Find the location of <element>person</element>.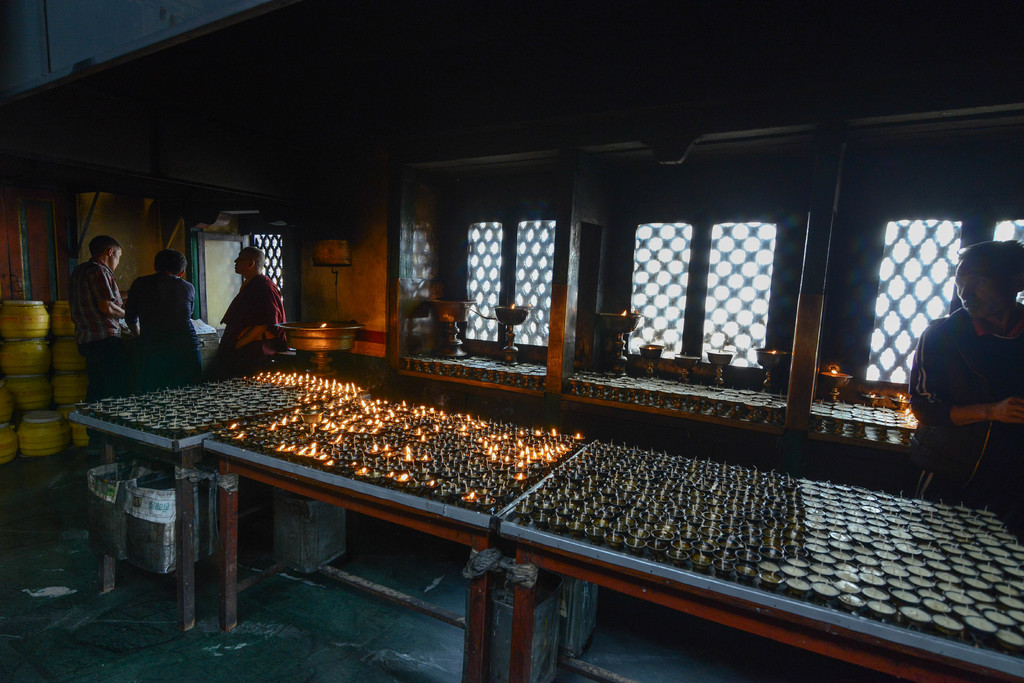
Location: {"x1": 901, "y1": 233, "x2": 1023, "y2": 518}.
